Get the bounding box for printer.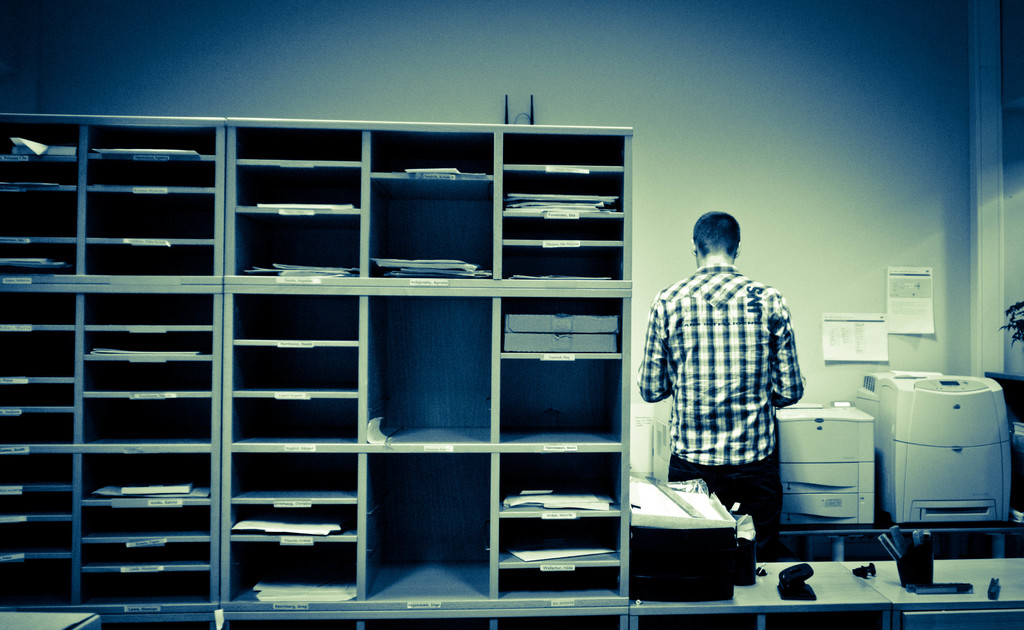
l=653, t=404, r=876, b=522.
